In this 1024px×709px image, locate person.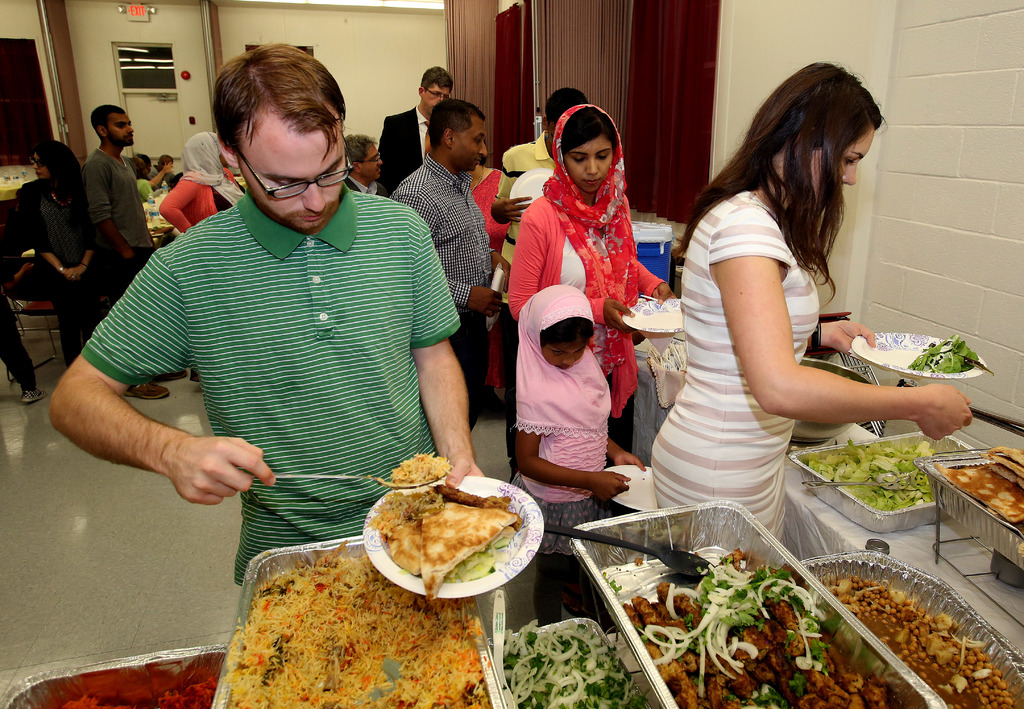
Bounding box: <box>172,131,237,390</box>.
